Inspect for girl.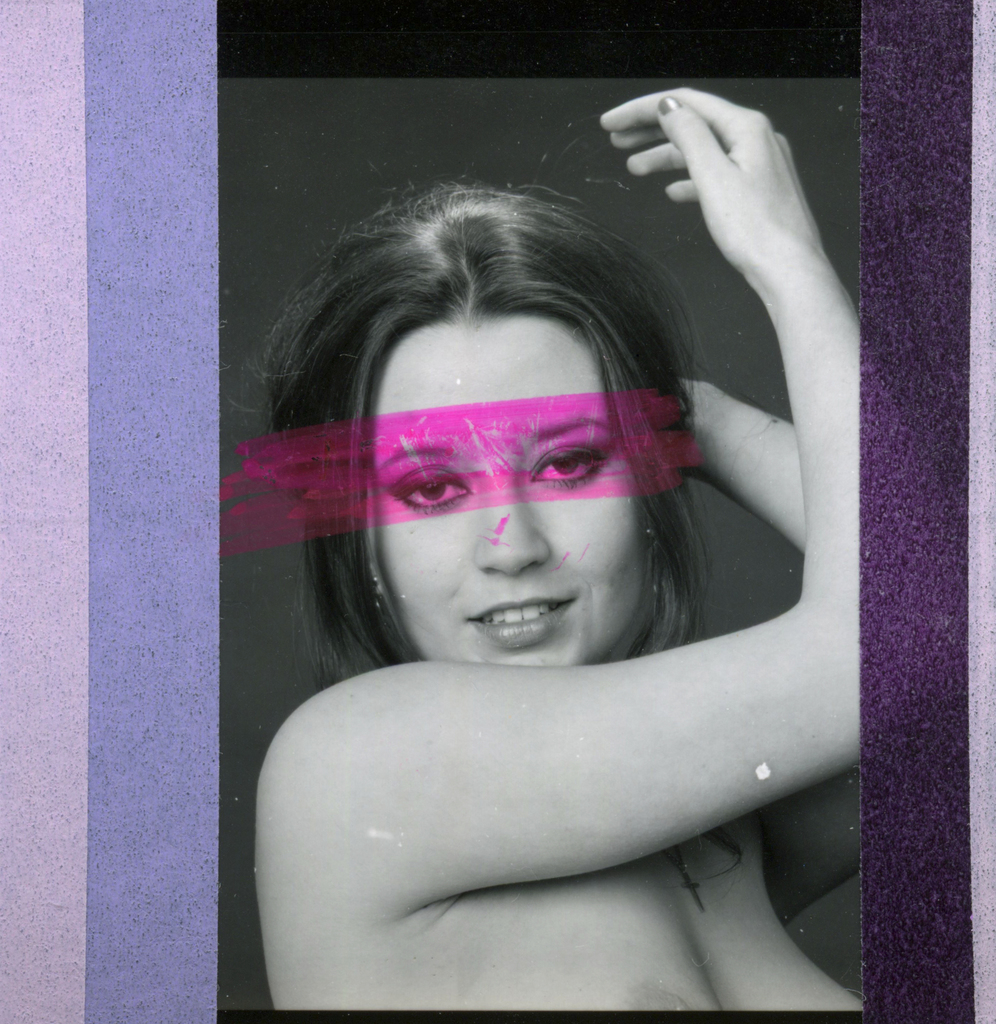
Inspection: 252, 89, 858, 1023.
